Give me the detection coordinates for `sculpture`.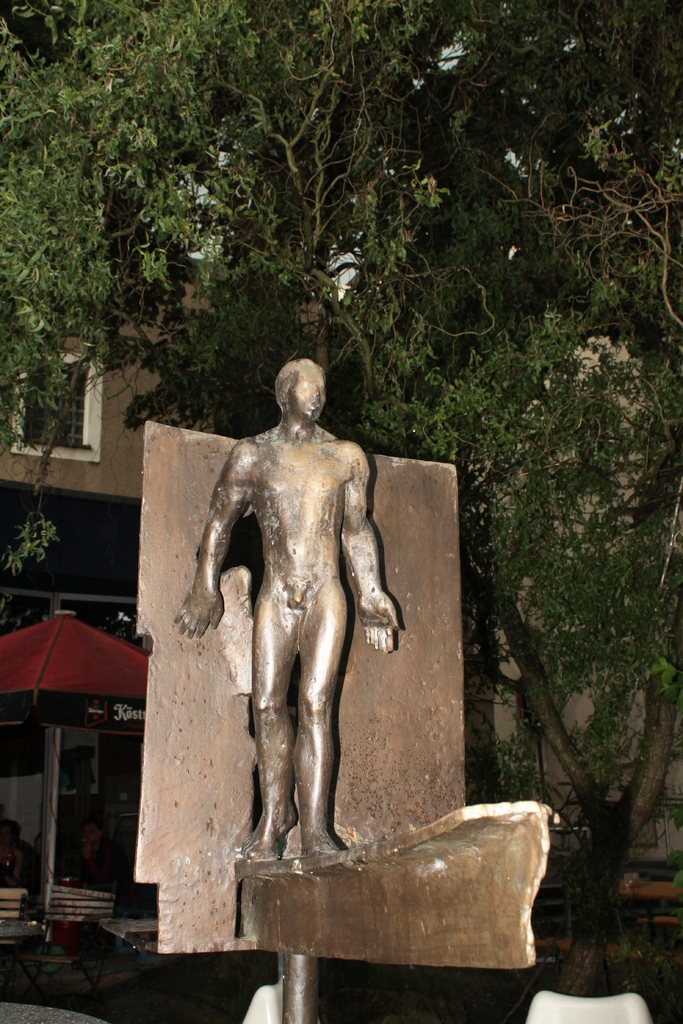
180 338 413 888.
